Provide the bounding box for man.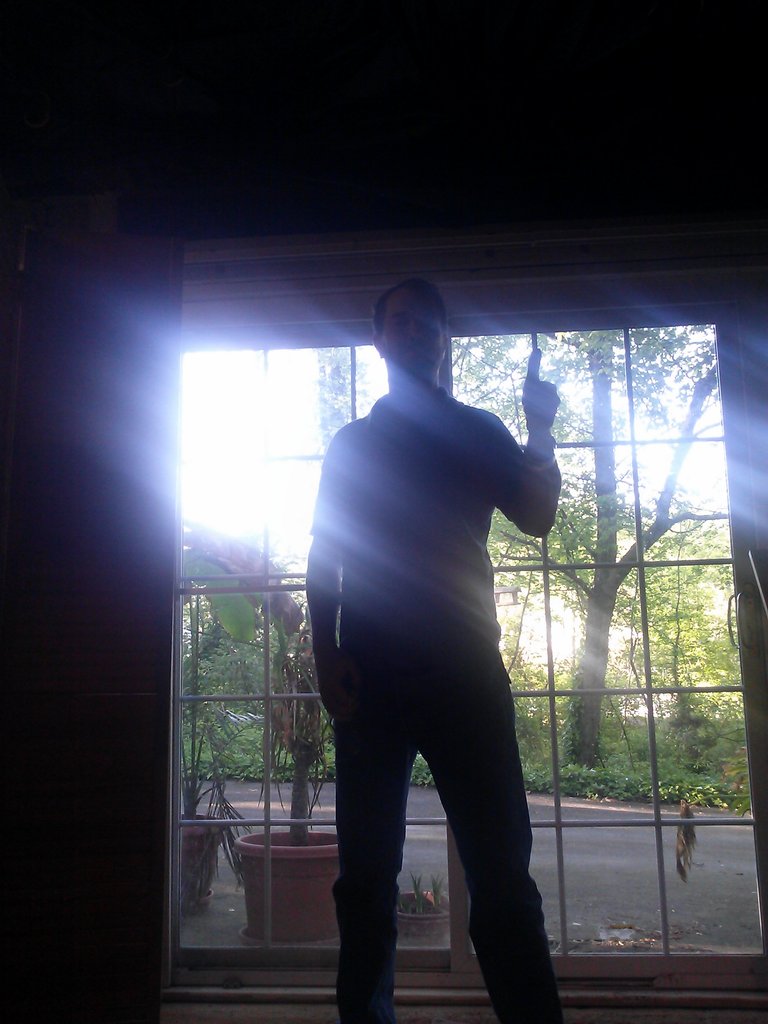
x1=283, y1=281, x2=590, y2=1023.
